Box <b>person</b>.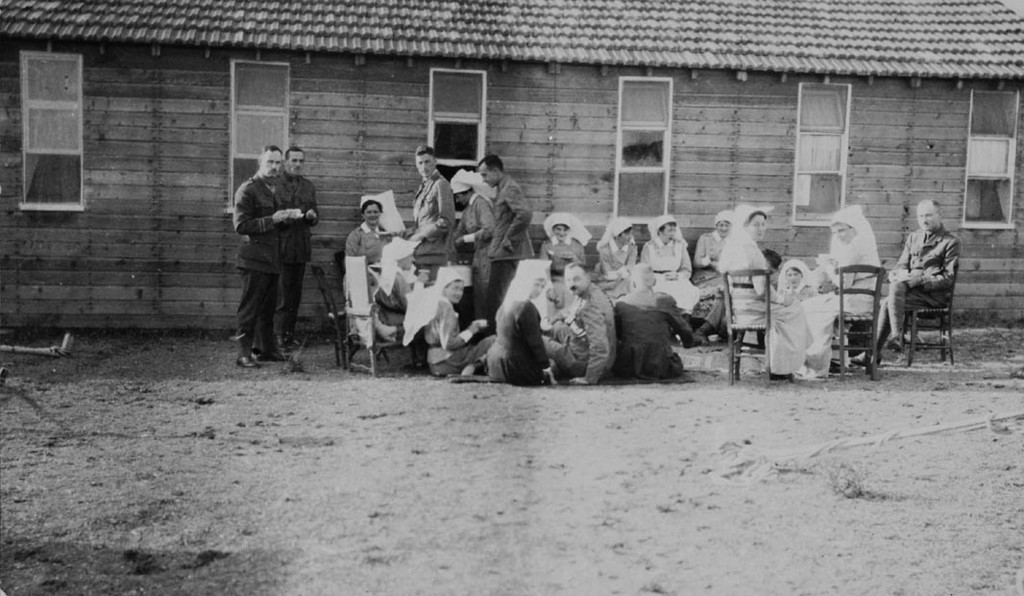
[459,184,502,319].
